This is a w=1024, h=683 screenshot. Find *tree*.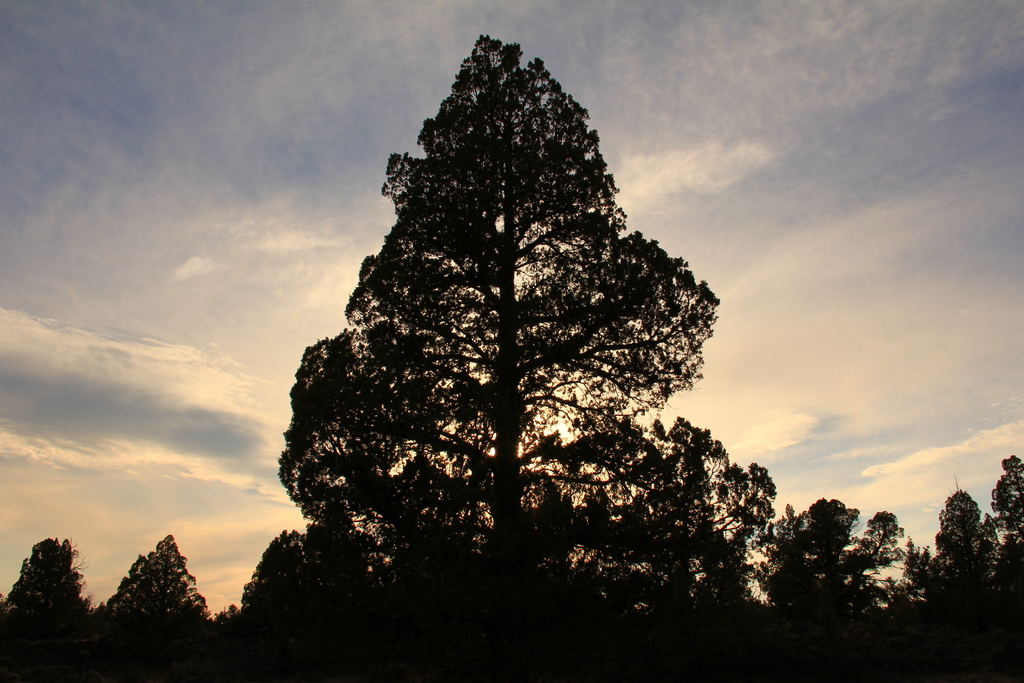
Bounding box: [left=78, top=533, right=219, bottom=682].
